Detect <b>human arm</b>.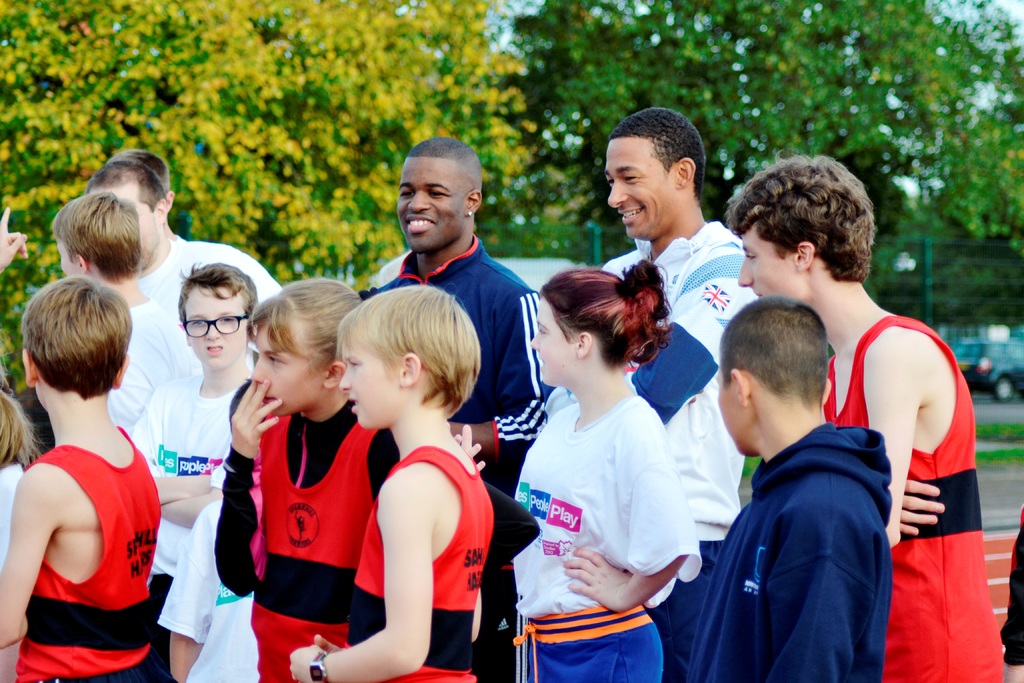
Detected at pyautogui.locateOnScreen(216, 375, 280, 604).
